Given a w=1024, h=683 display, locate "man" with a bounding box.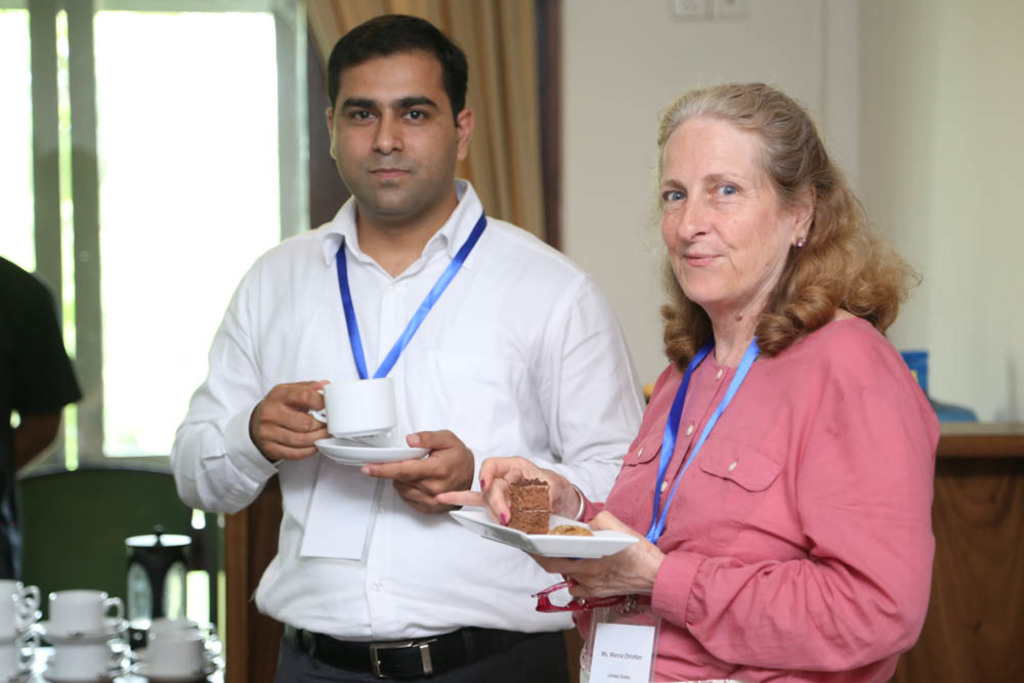
Located: region(179, 36, 650, 660).
